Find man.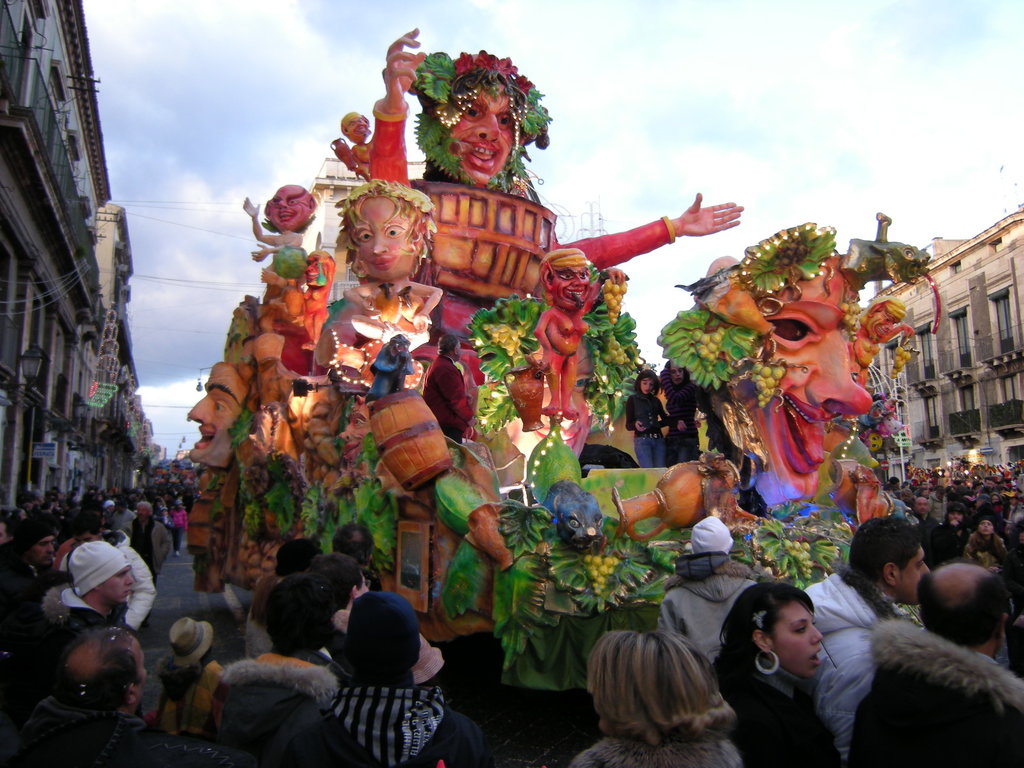
left=929, top=488, right=948, bottom=521.
